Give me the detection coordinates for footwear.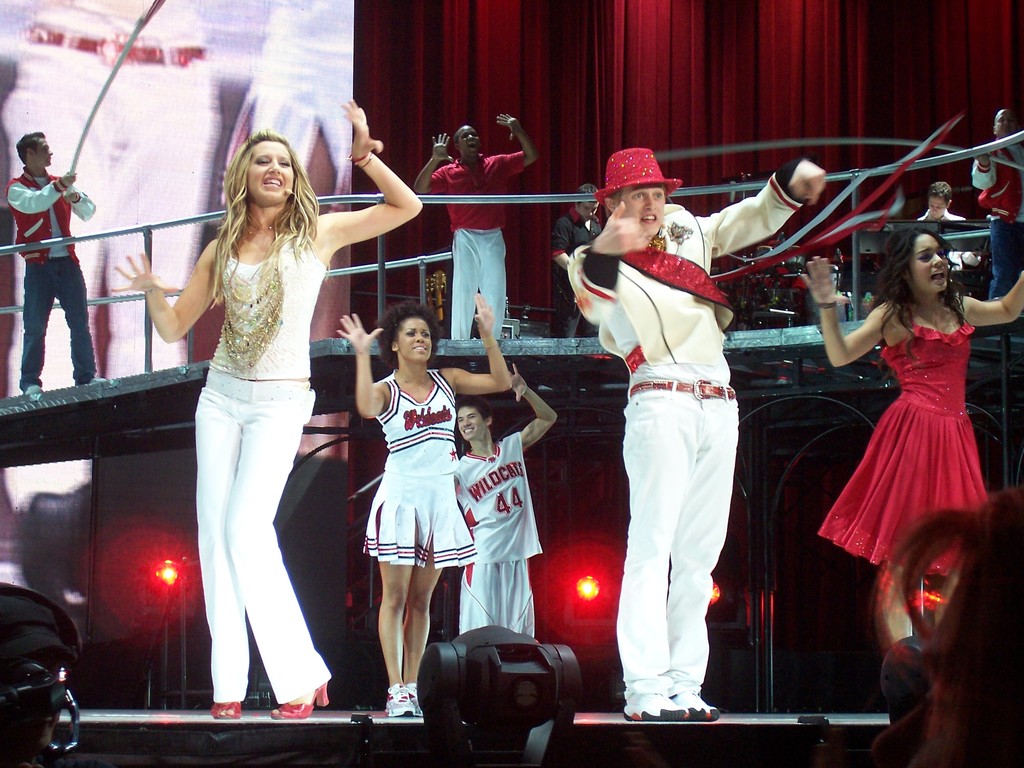
(24, 384, 43, 394).
